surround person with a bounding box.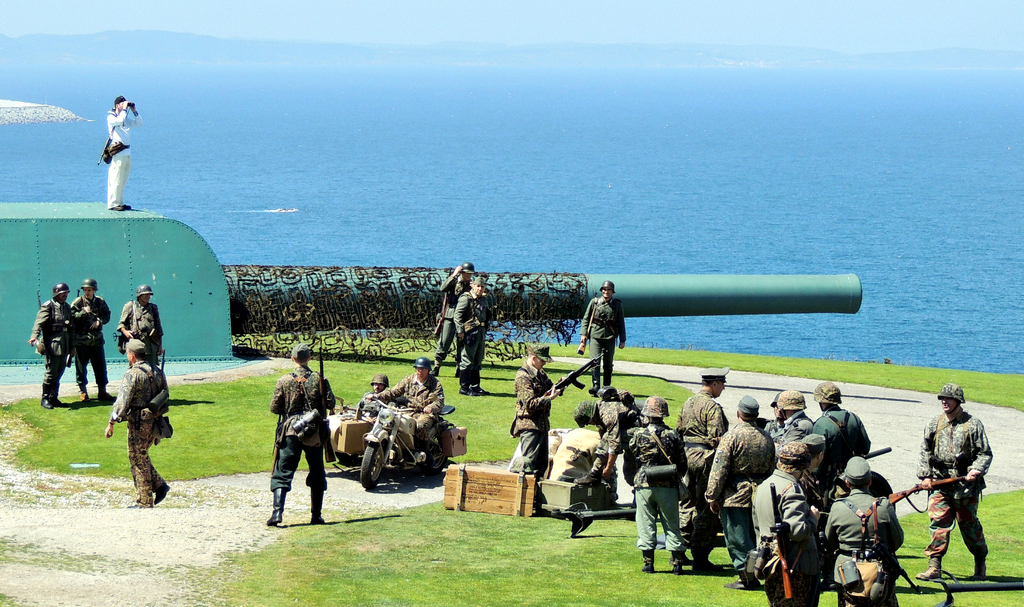
left=28, top=281, right=79, bottom=413.
